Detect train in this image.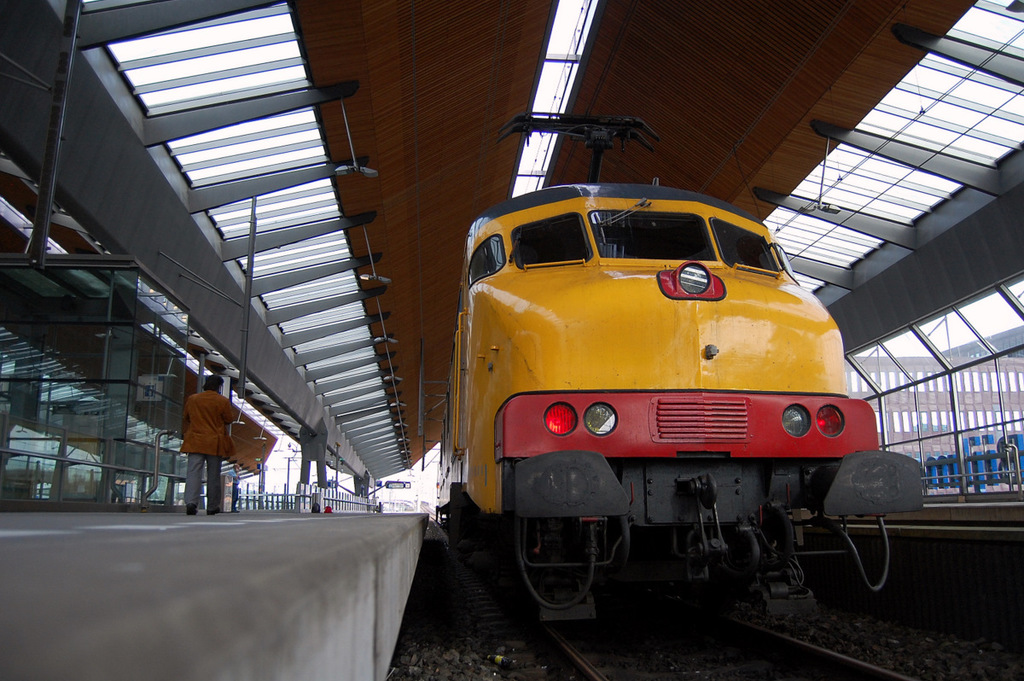
Detection: detection(436, 109, 925, 629).
